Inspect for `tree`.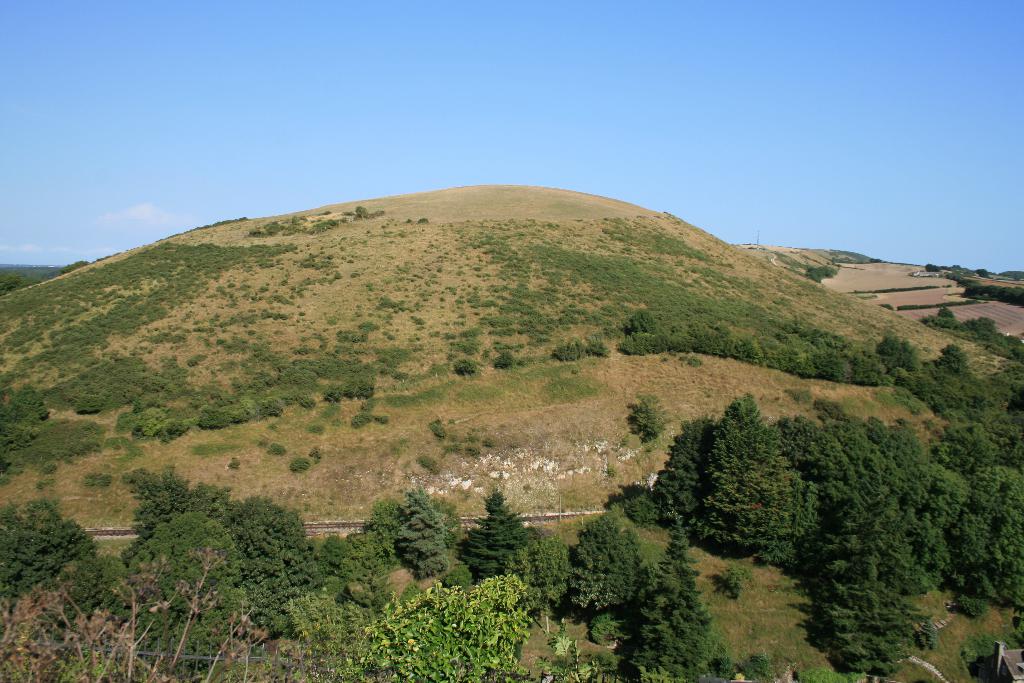
Inspection: [x1=567, y1=506, x2=647, y2=618].
